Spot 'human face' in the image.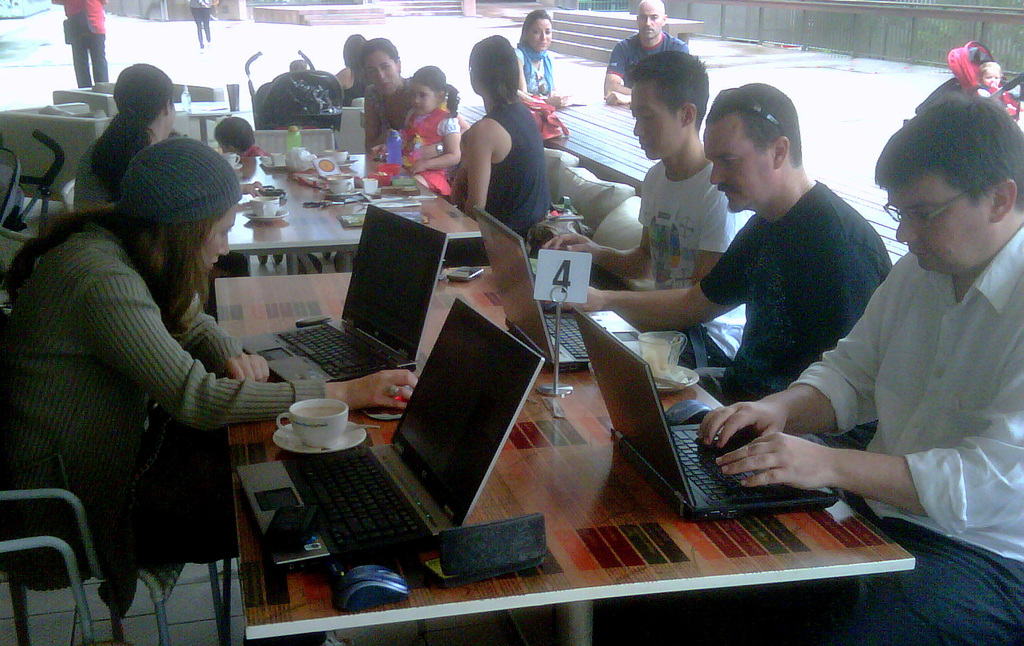
'human face' found at [x1=631, y1=79, x2=685, y2=160].
